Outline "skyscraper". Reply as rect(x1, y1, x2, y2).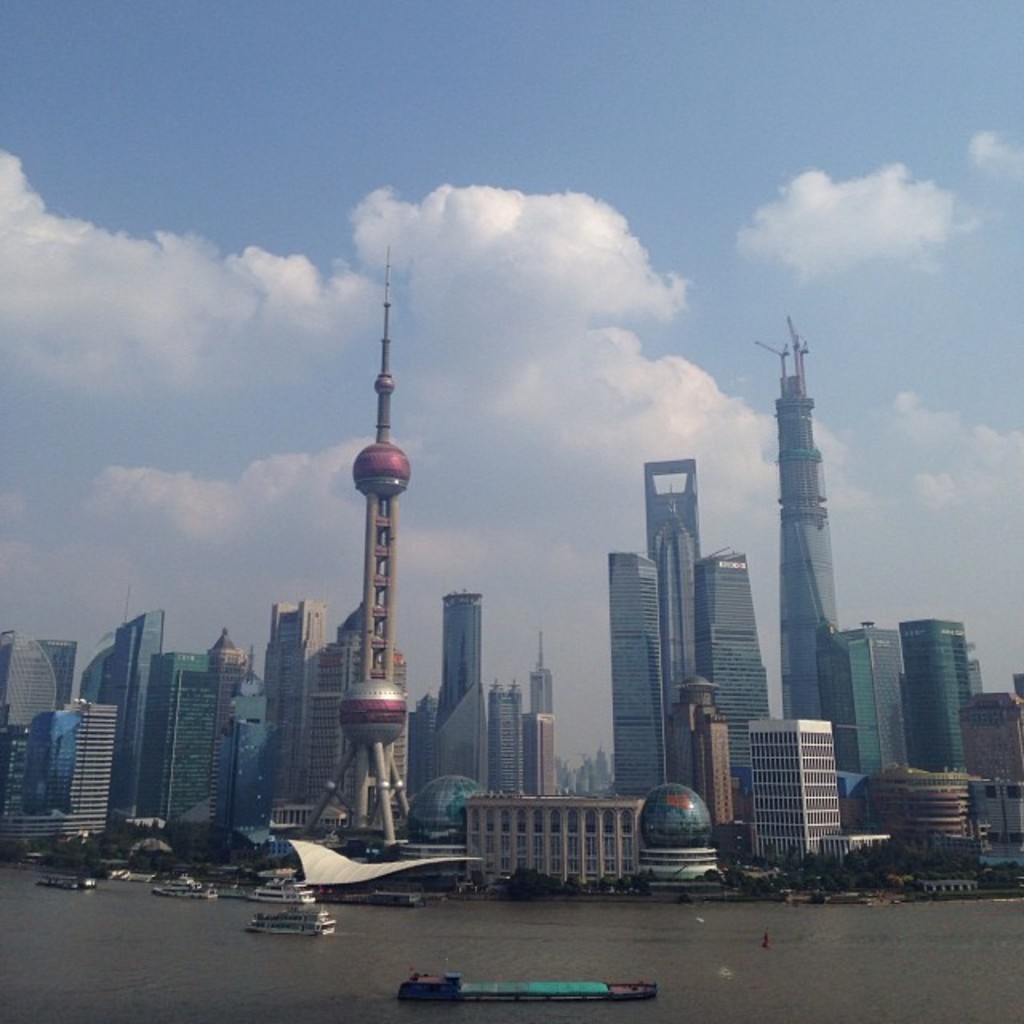
rect(595, 541, 669, 795).
